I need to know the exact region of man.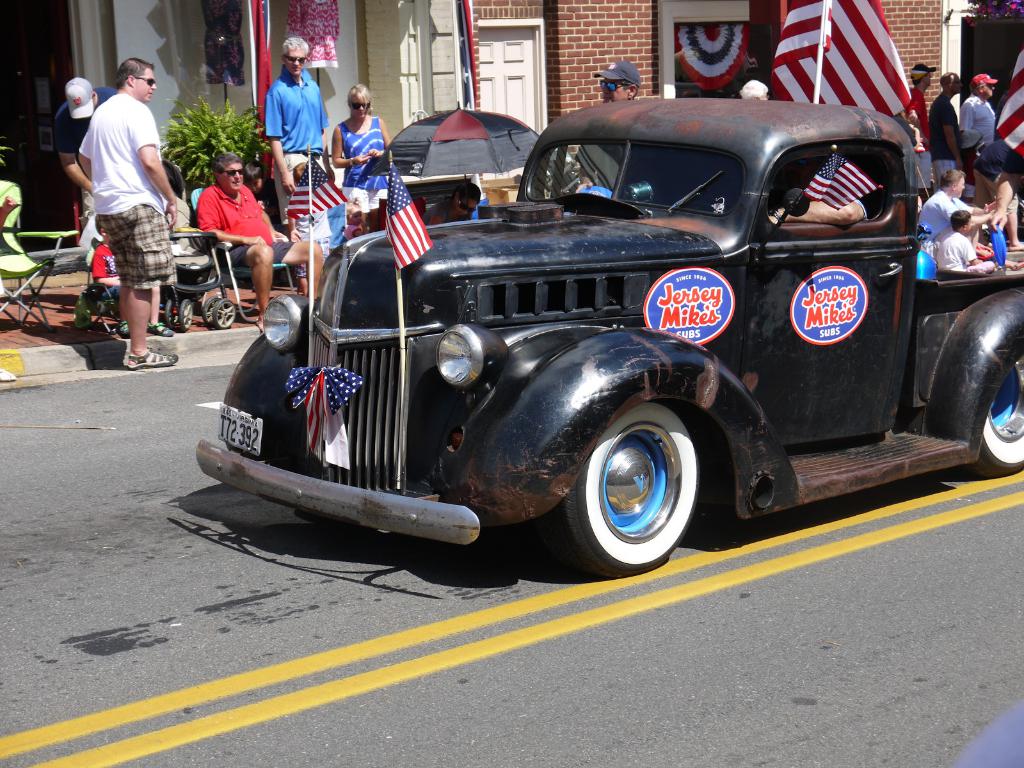
Region: (left=951, top=131, right=975, bottom=204).
